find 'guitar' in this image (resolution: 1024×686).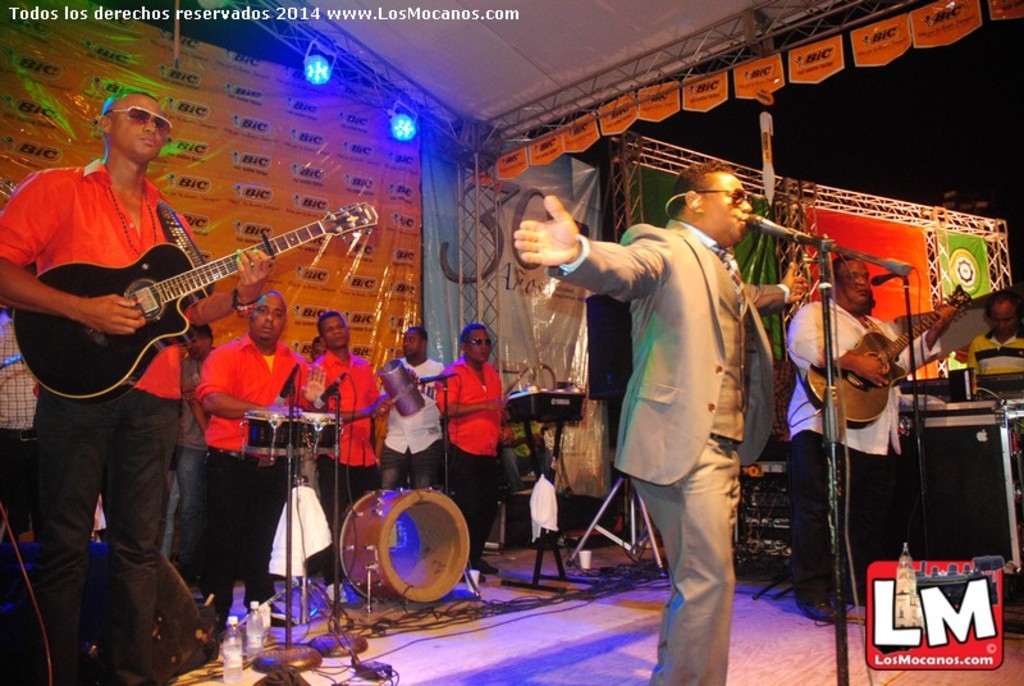
[15, 201, 369, 417].
